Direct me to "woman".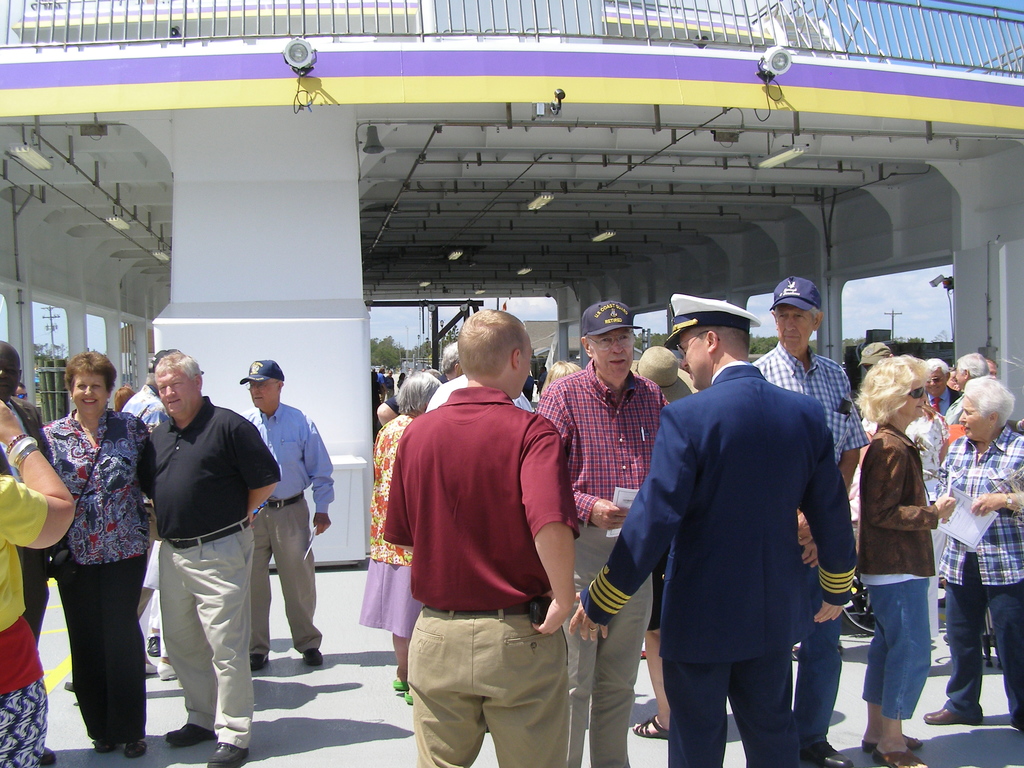
Direction: (111, 384, 134, 412).
